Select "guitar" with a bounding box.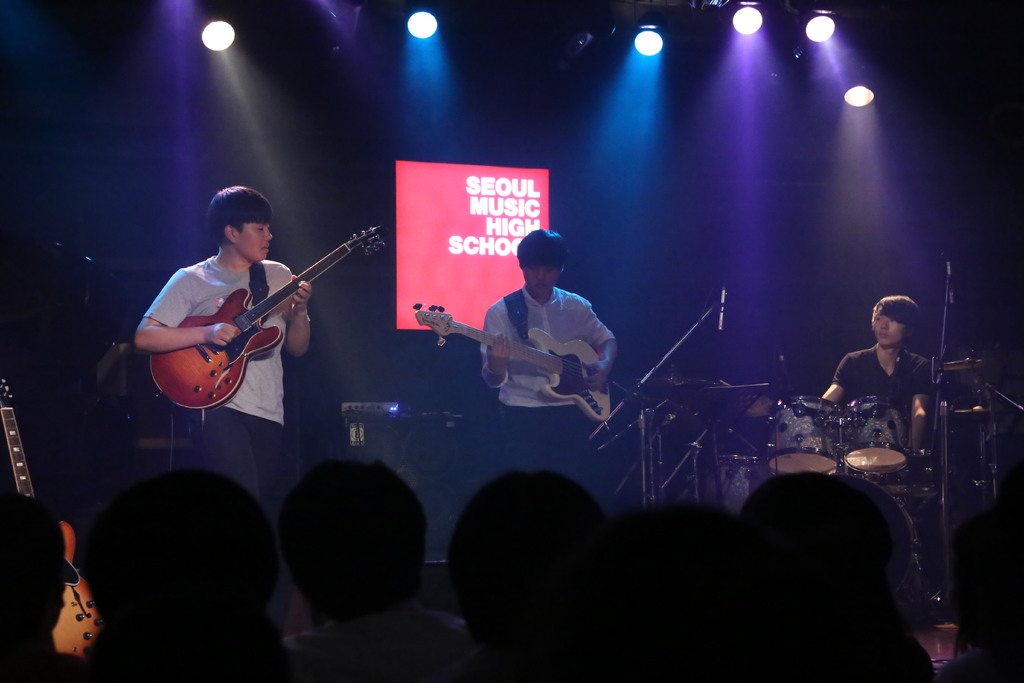
x1=412 y1=302 x2=612 y2=419.
